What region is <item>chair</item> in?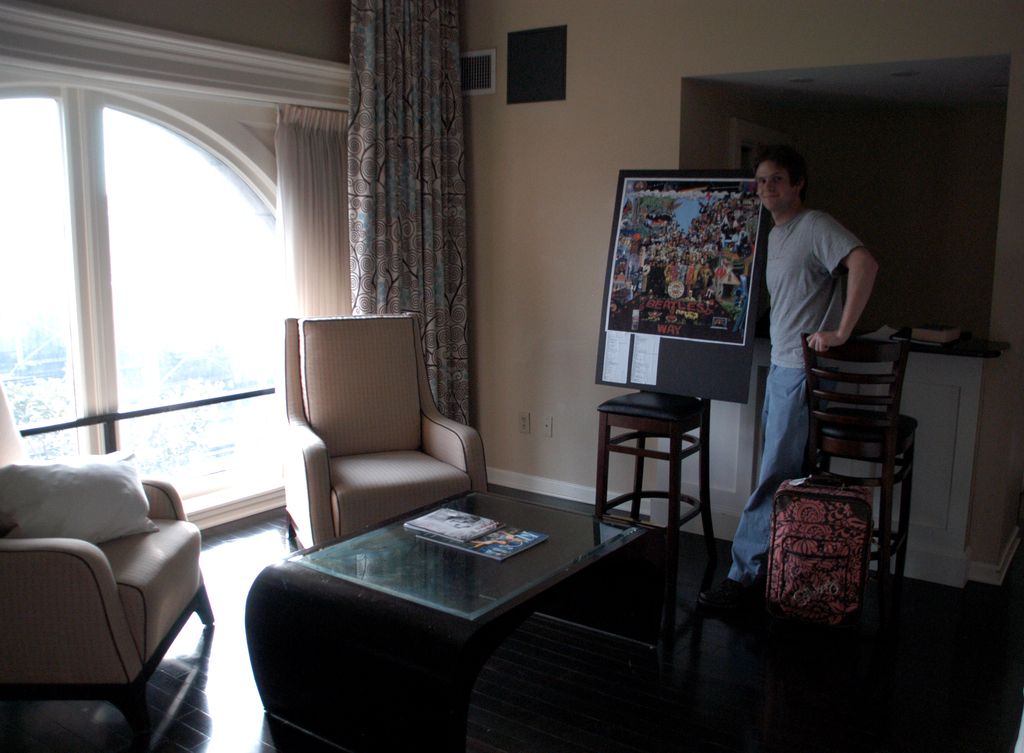
265,321,499,562.
